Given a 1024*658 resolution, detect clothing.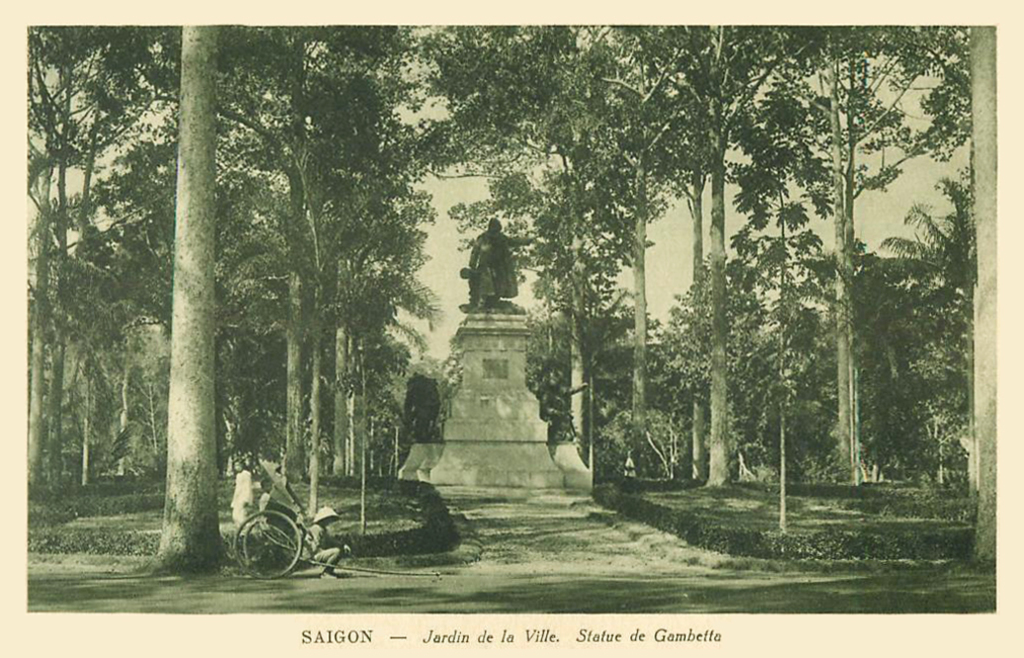
<region>471, 230, 520, 297</region>.
